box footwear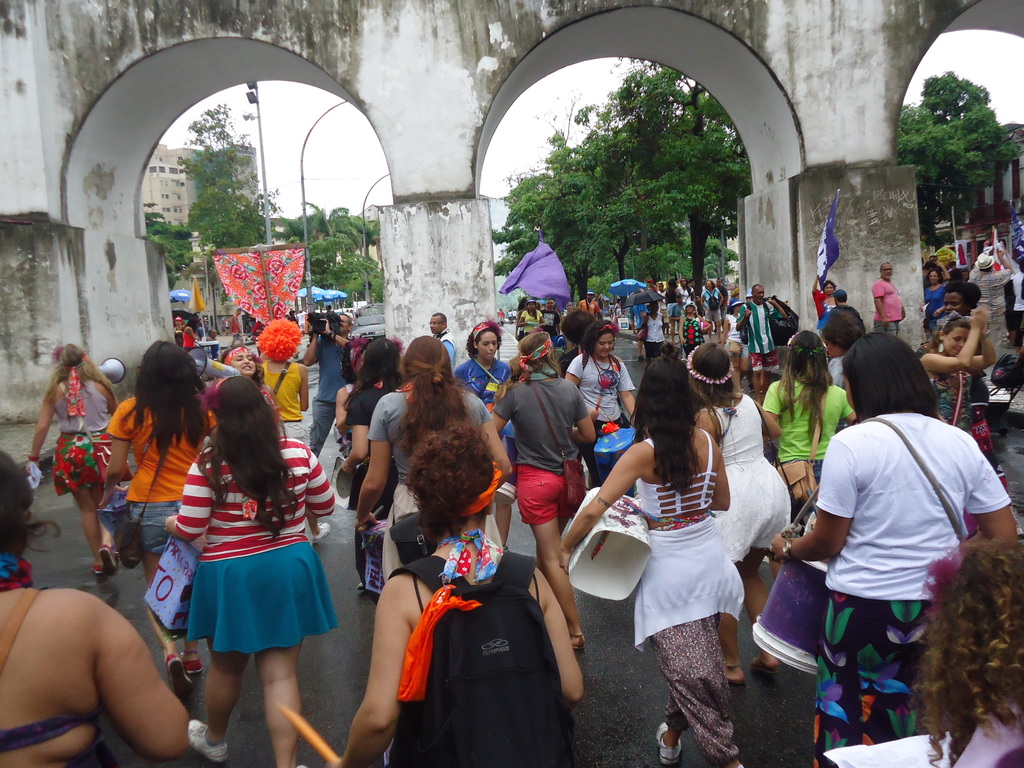
[568, 630, 588, 655]
